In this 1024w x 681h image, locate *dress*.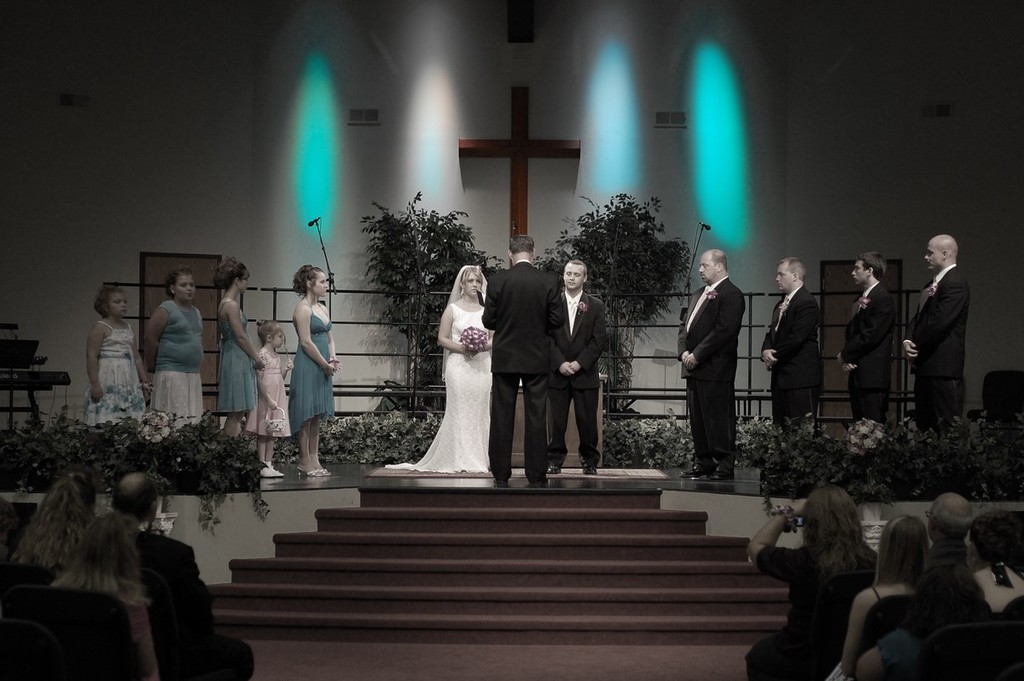
Bounding box: (384,303,497,474).
